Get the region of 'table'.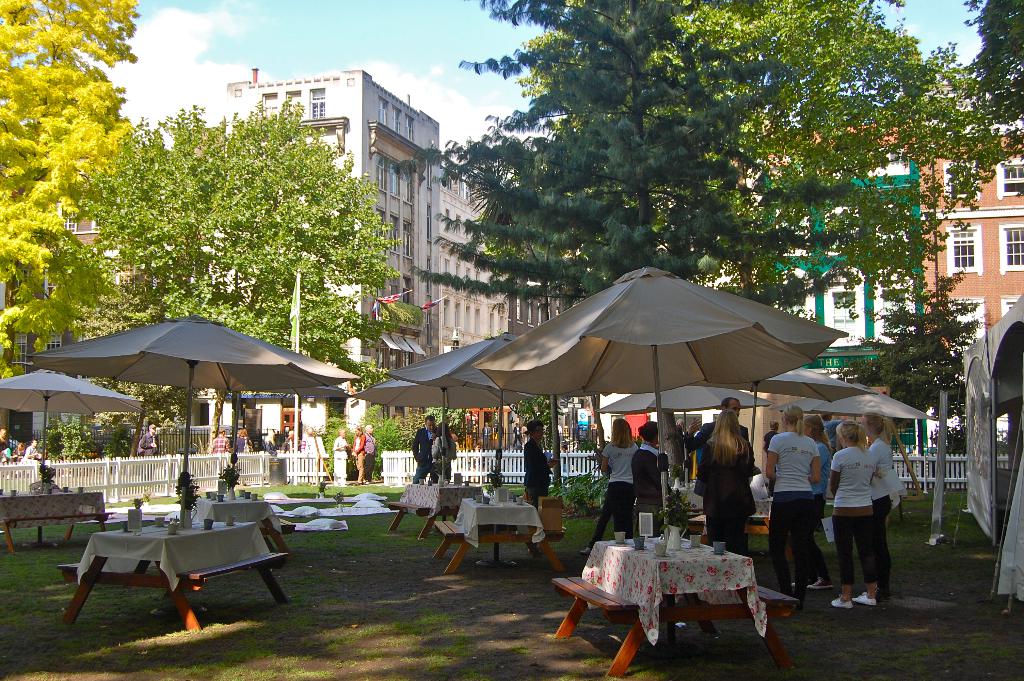
x1=556 y1=535 x2=797 y2=656.
